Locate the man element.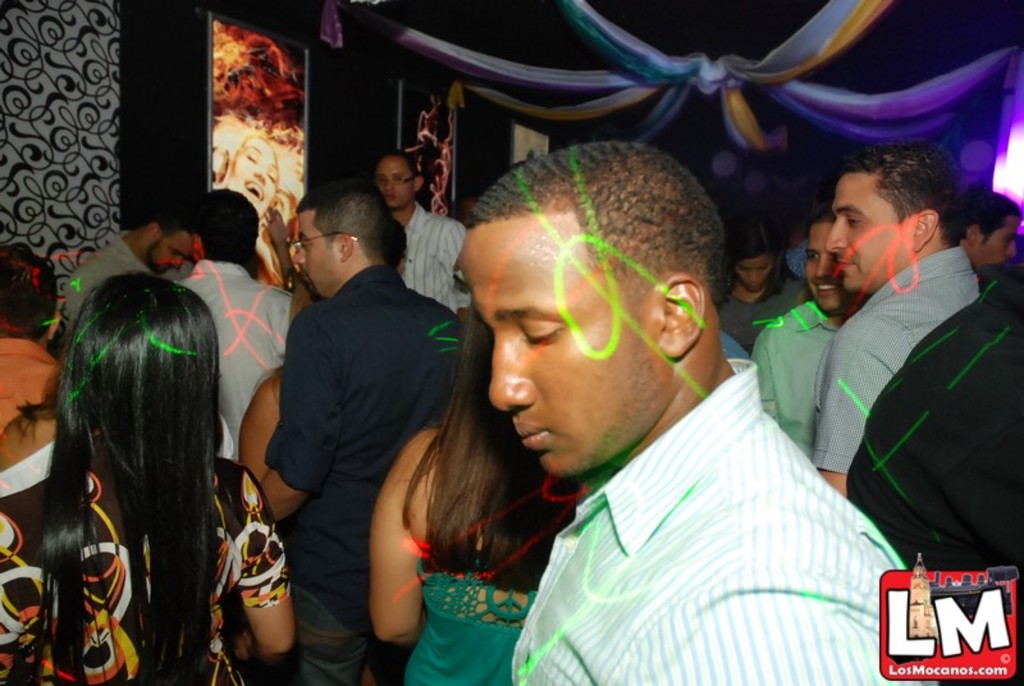
Element bbox: left=947, top=188, right=1021, bottom=274.
